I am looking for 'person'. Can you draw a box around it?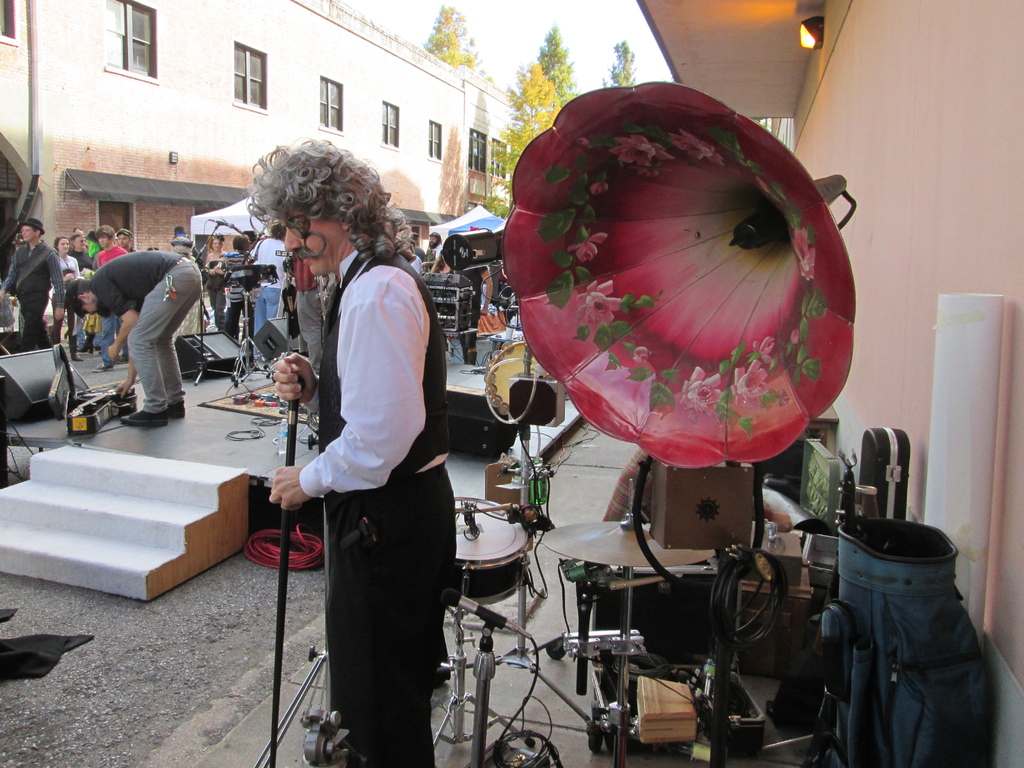
Sure, the bounding box is (x1=64, y1=248, x2=205, y2=428).
